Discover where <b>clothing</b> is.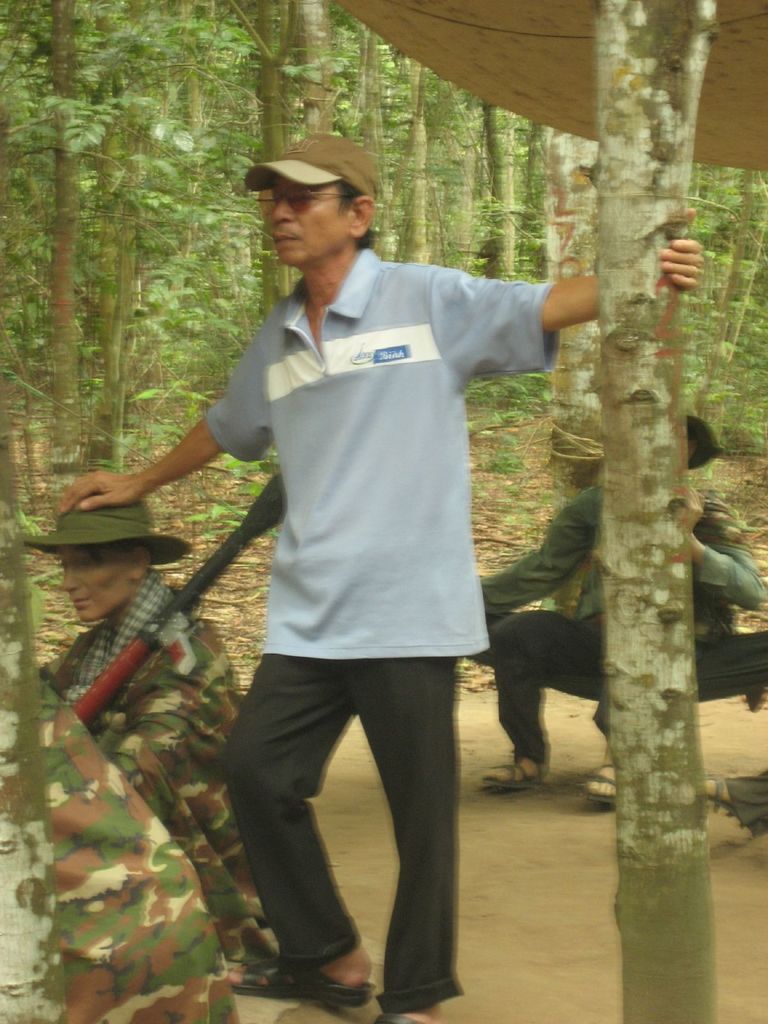
Discovered at <bbox>191, 232, 564, 1021</bbox>.
